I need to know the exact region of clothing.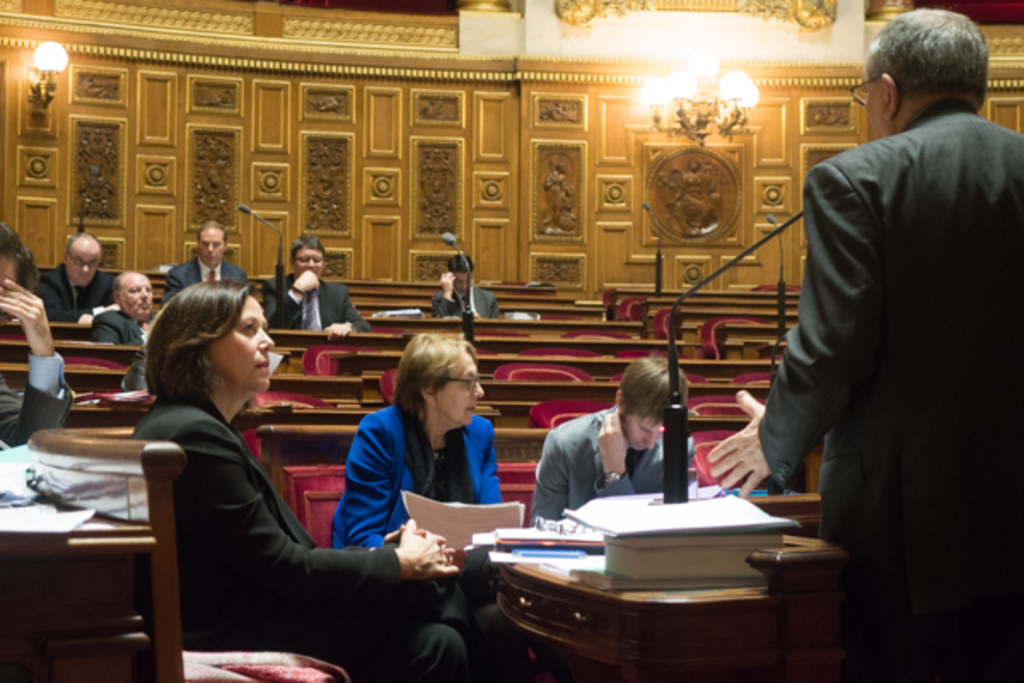
Region: {"left": 34, "top": 263, "right": 116, "bottom": 321}.
